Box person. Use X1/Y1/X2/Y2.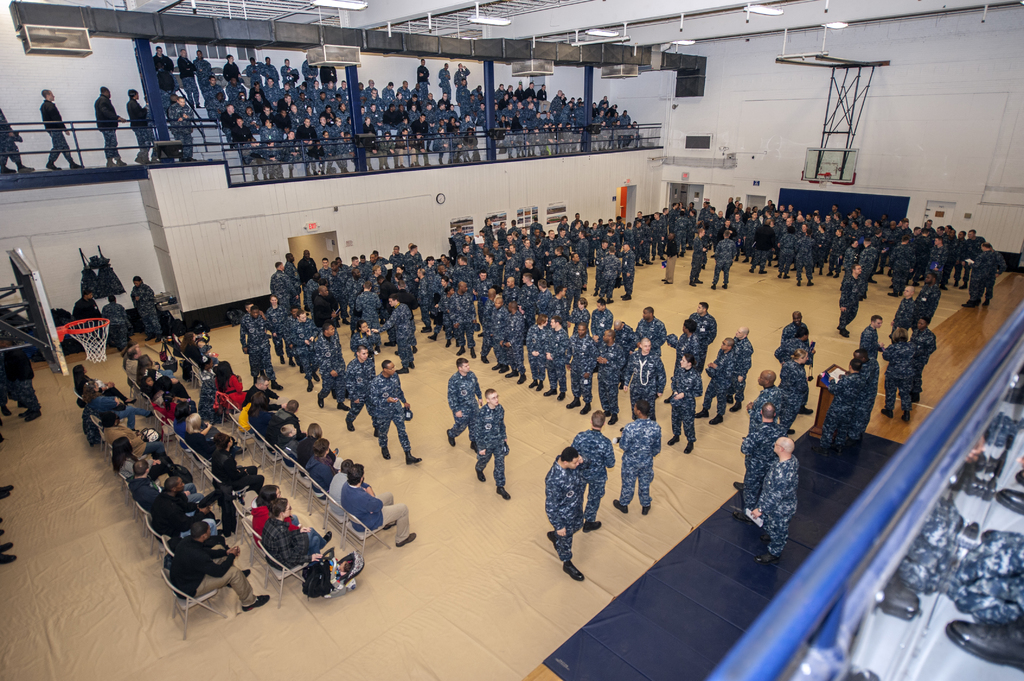
42/84/85/168.
